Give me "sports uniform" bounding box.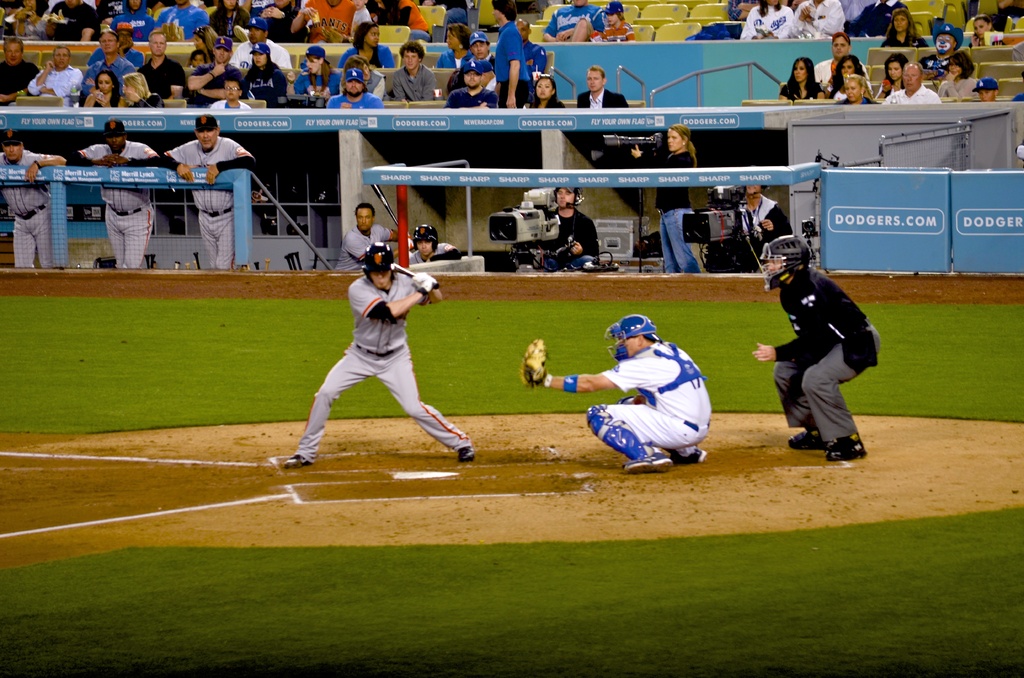
(x1=284, y1=241, x2=476, y2=462).
